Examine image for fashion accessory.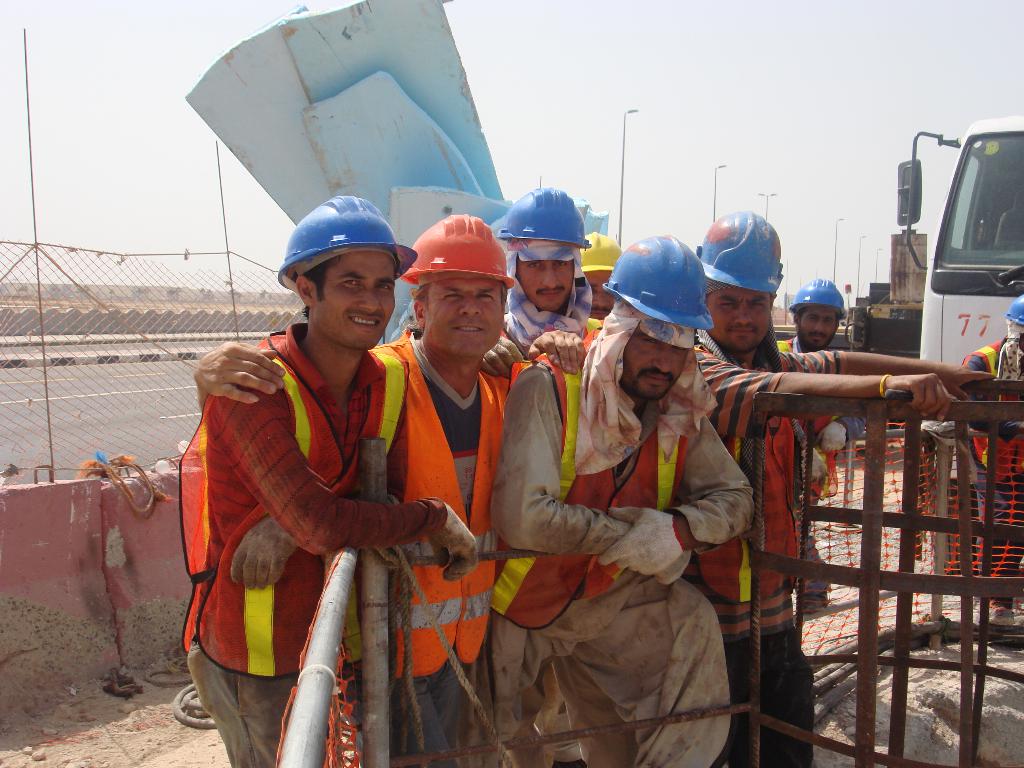
Examination result: 876,368,897,401.
